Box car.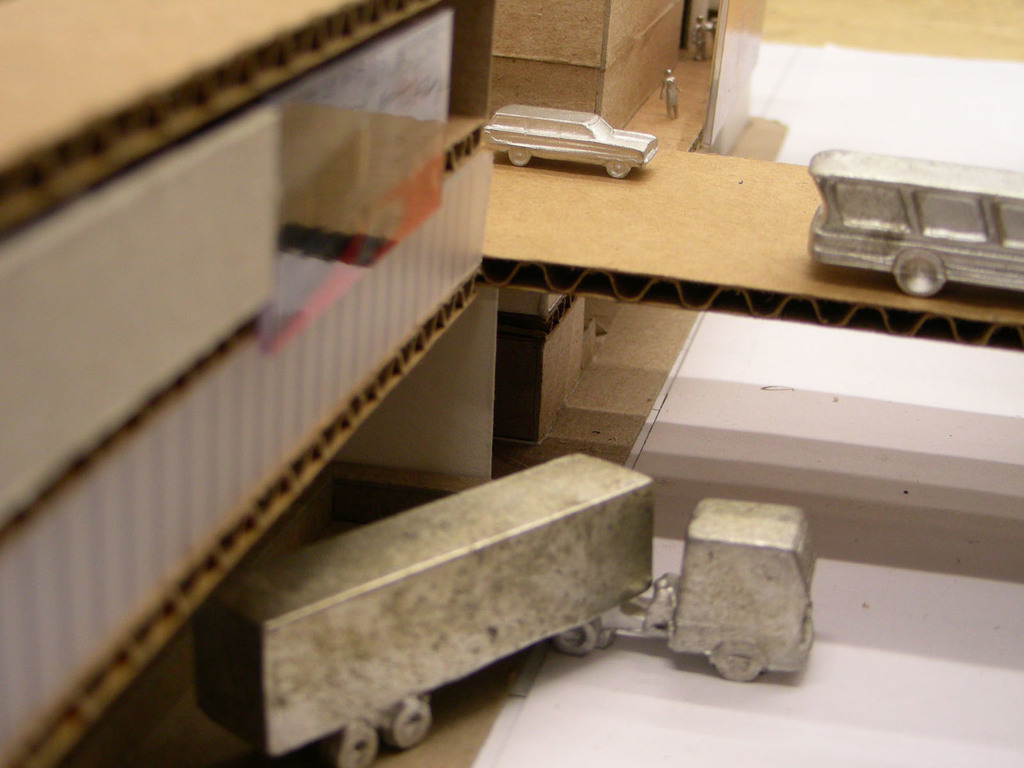
select_region(484, 104, 660, 182).
